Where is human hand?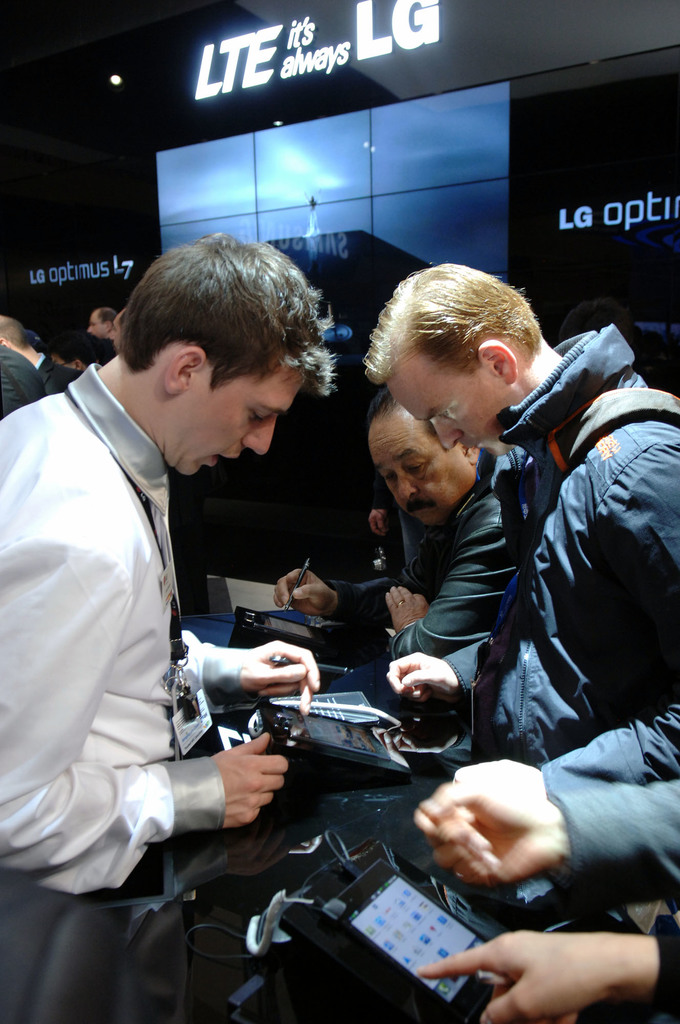
<bbox>383, 586, 428, 634</bbox>.
